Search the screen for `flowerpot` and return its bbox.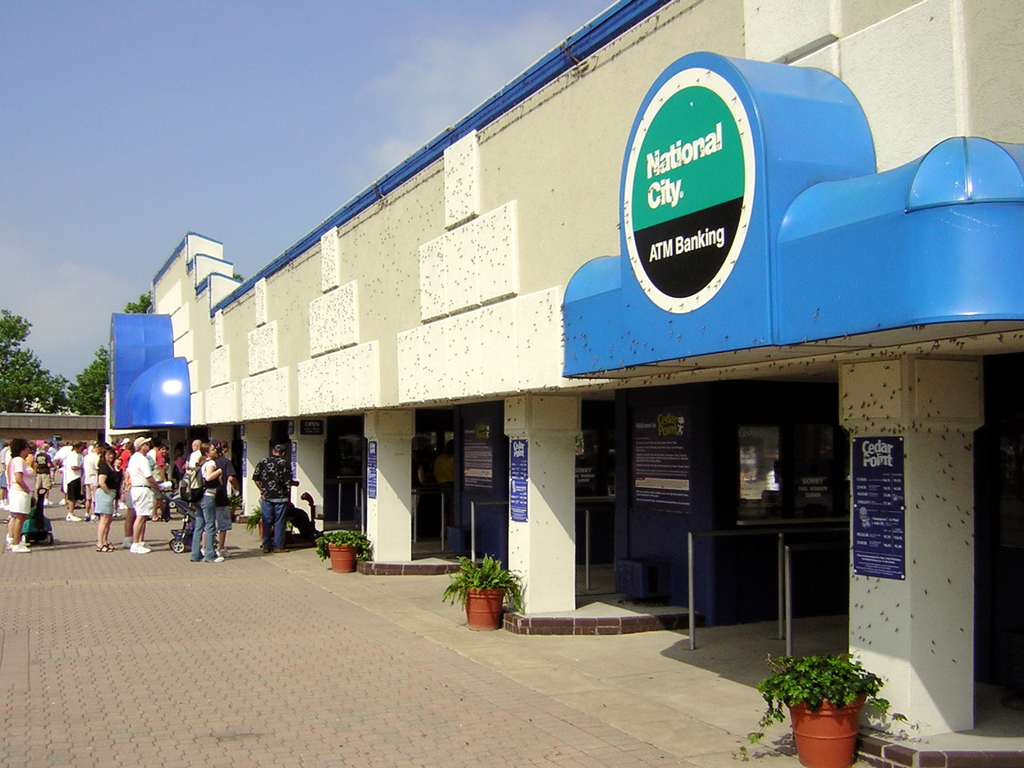
Found: 461:580:508:627.
